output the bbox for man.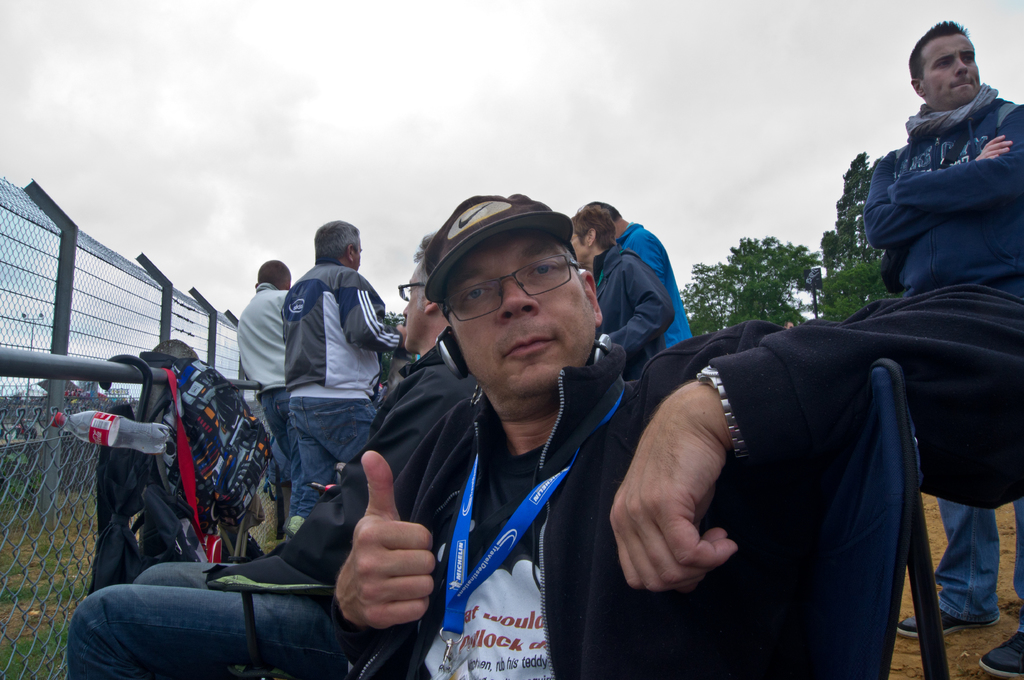
x1=582, y1=203, x2=694, y2=347.
